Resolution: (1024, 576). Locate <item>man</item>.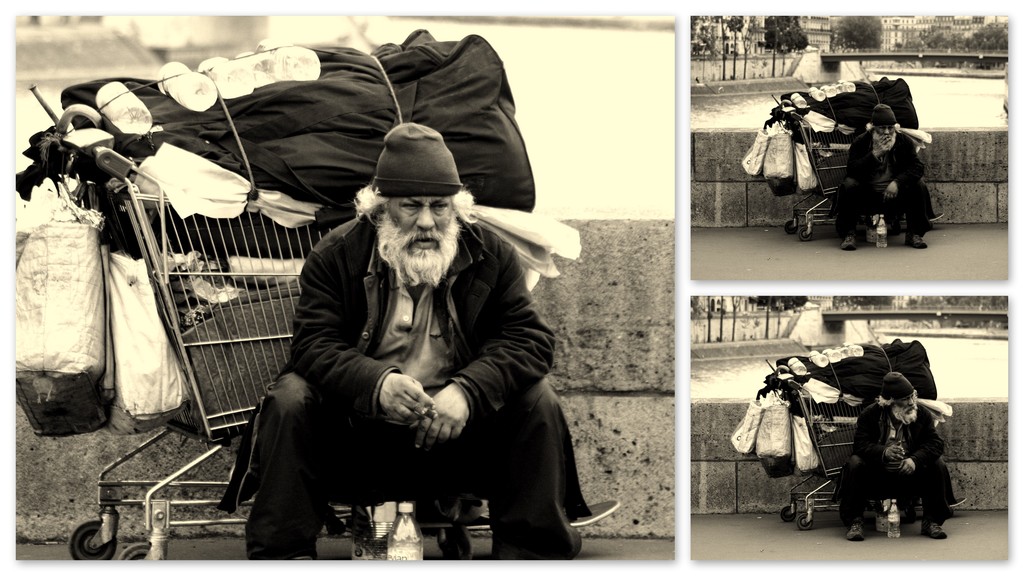
select_region(236, 101, 575, 568).
